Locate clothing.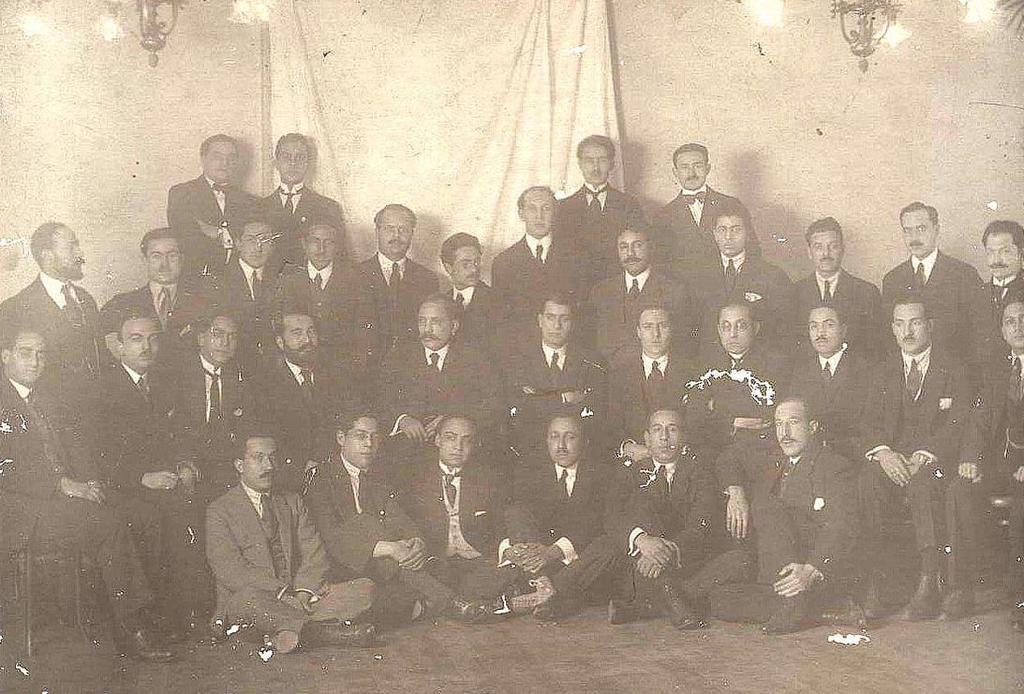
Bounding box: [1,229,110,438].
